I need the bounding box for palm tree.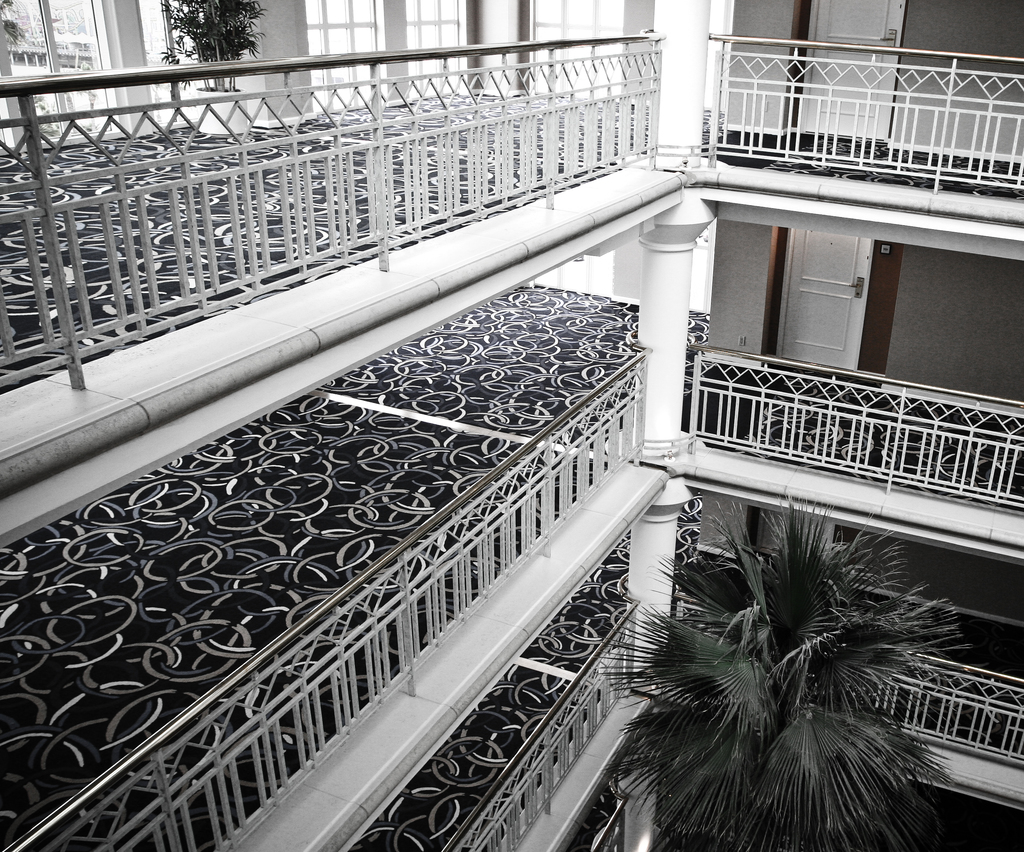
Here it is: bbox(636, 512, 991, 844).
